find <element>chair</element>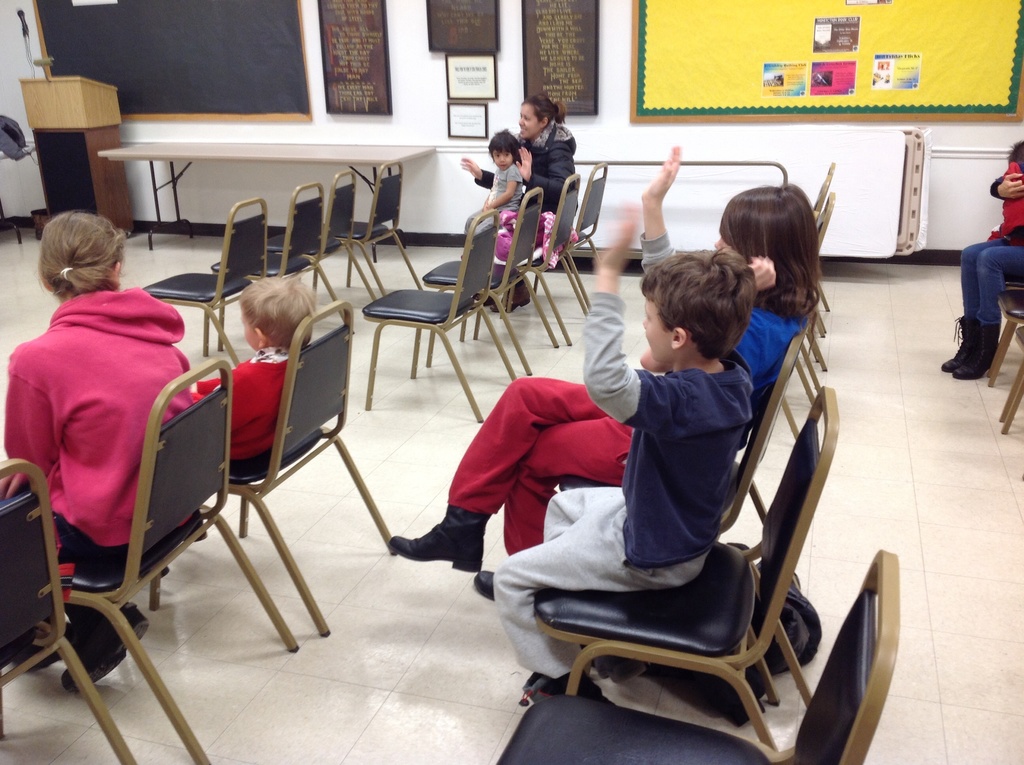
(left=495, top=545, right=899, bottom=764)
